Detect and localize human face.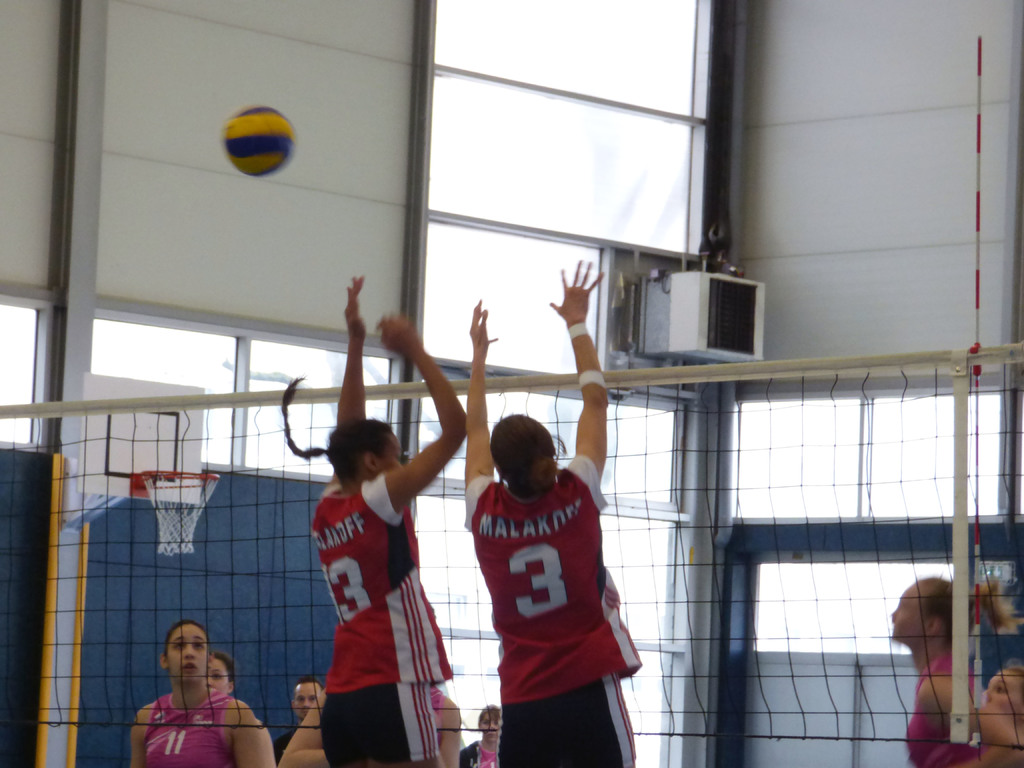
Localized at 376 426 404 468.
